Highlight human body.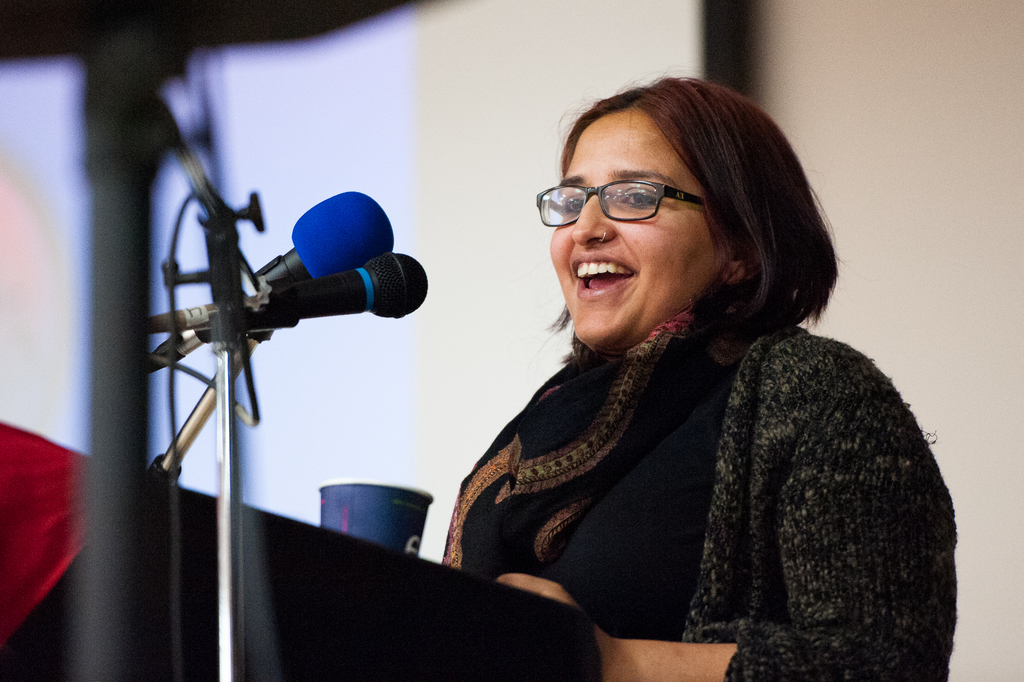
Highlighted region: [419, 74, 968, 679].
